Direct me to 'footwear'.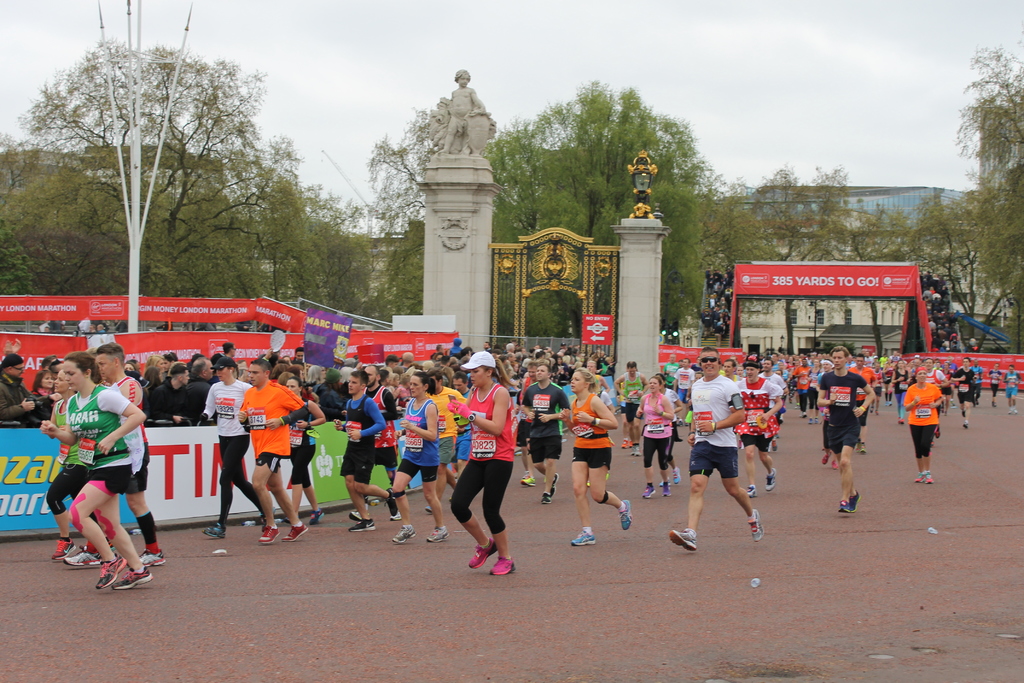
Direction: box(621, 499, 636, 534).
